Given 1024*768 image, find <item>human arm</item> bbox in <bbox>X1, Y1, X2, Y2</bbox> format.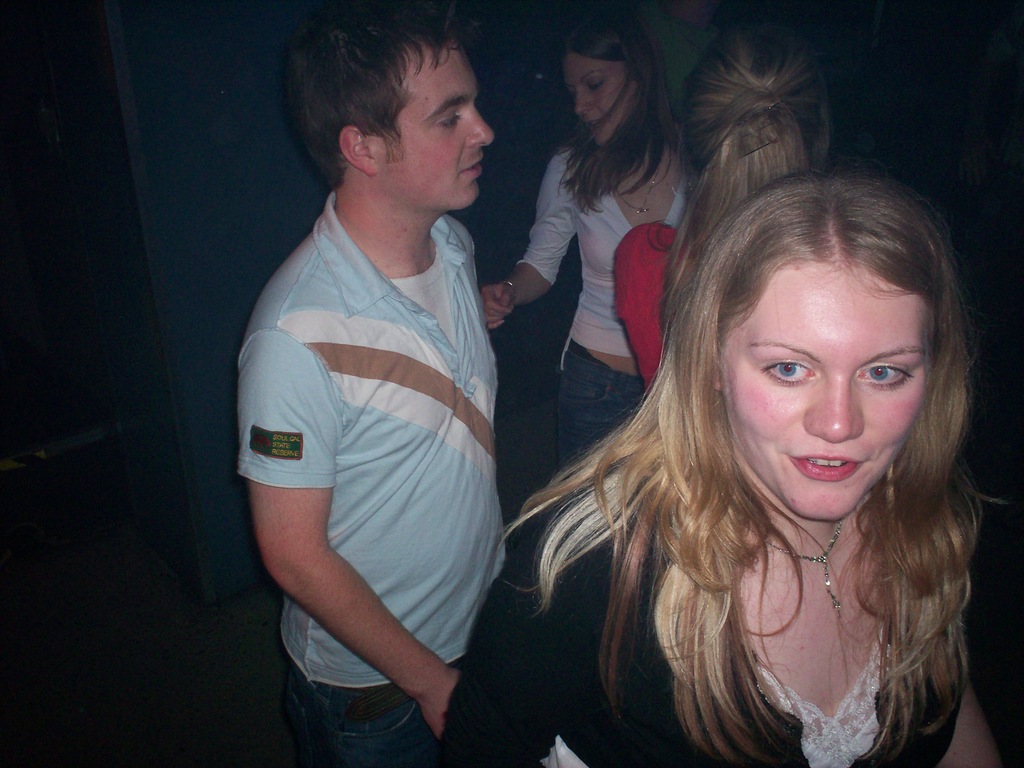
<bbox>248, 280, 482, 712</bbox>.
